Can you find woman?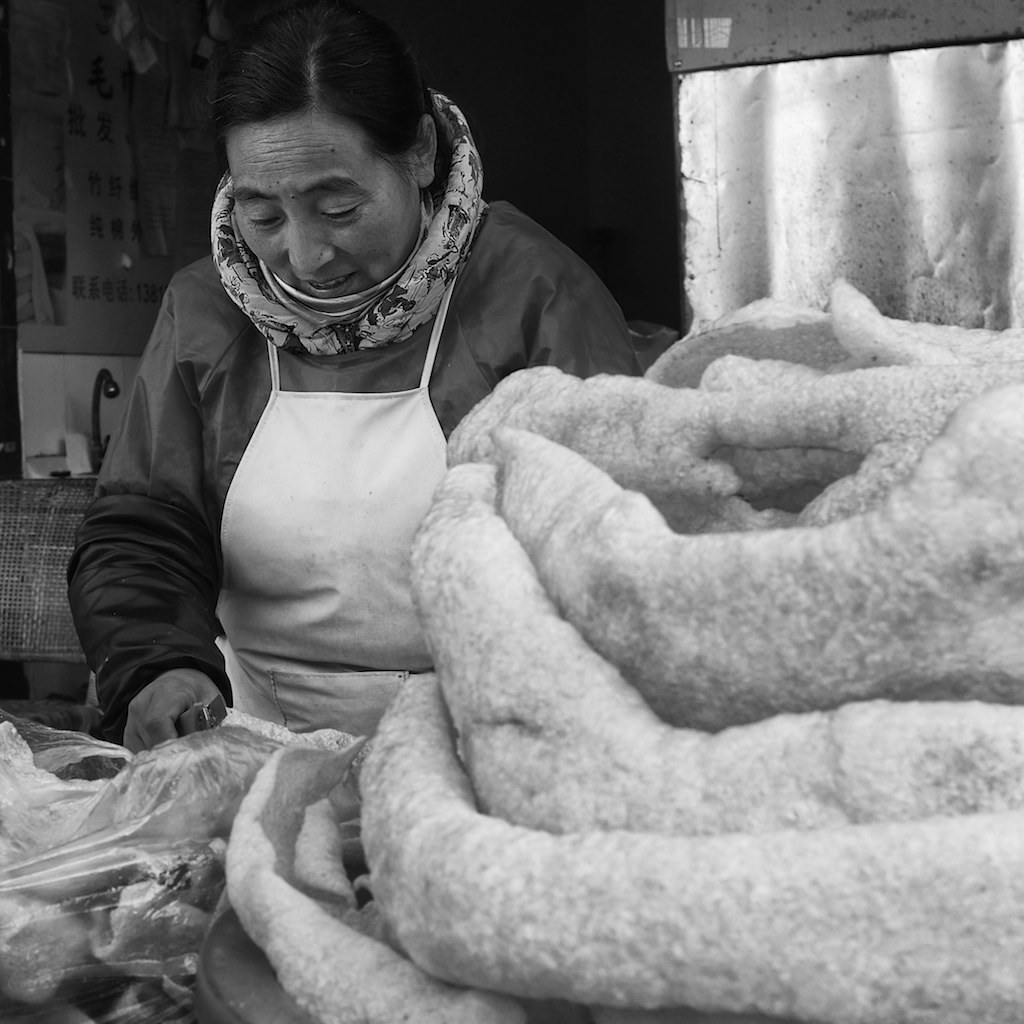
Yes, bounding box: bbox=[75, 38, 639, 840].
